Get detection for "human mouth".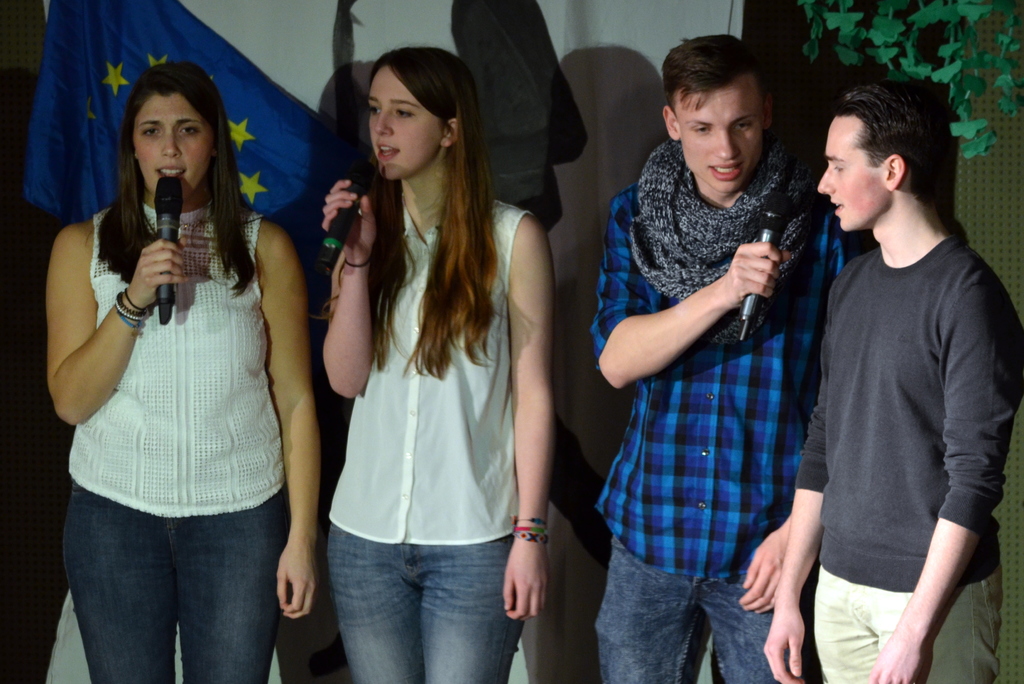
Detection: {"left": 376, "top": 146, "right": 399, "bottom": 161}.
